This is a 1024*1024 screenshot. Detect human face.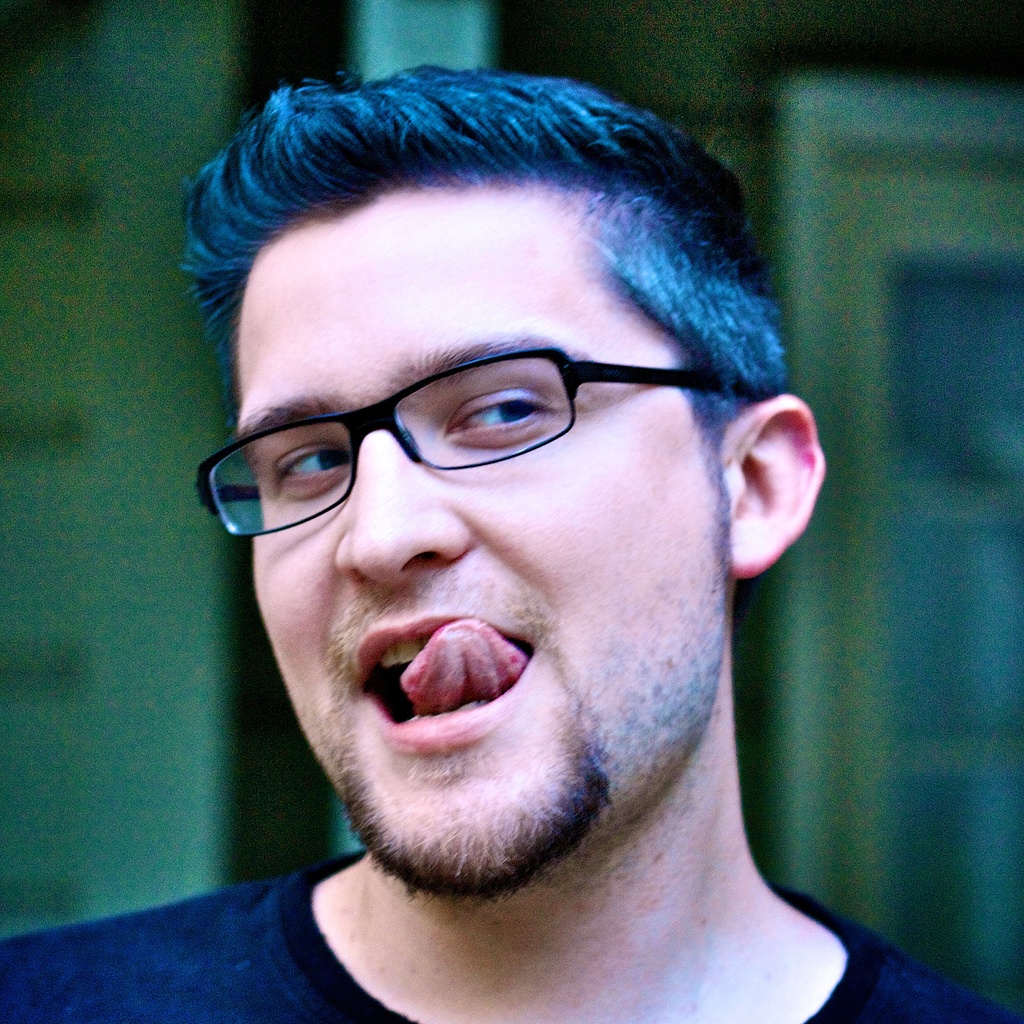
[x1=239, y1=195, x2=736, y2=897].
